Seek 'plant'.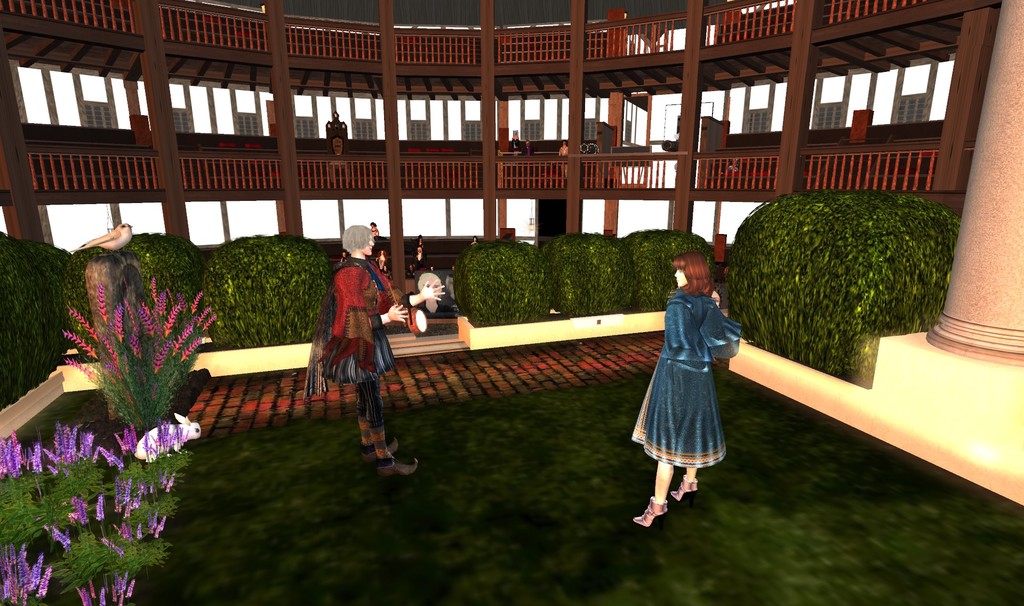
{"x1": 630, "y1": 224, "x2": 726, "y2": 318}.
